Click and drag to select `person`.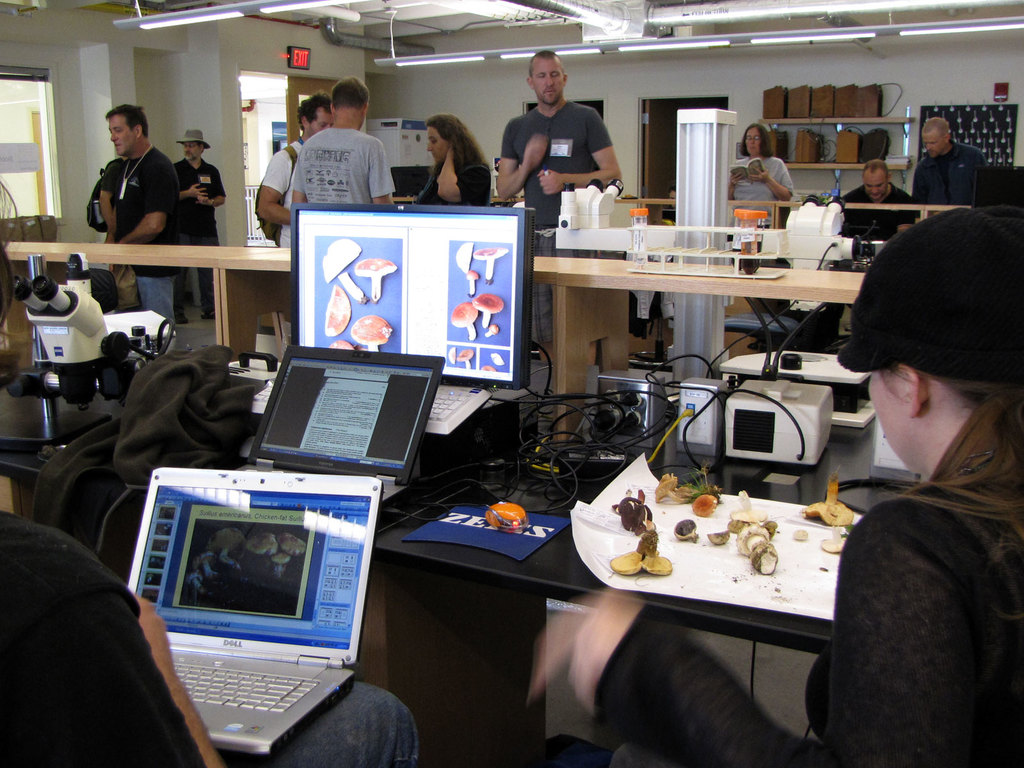
Selection: <box>9,518,426,766</box>.
